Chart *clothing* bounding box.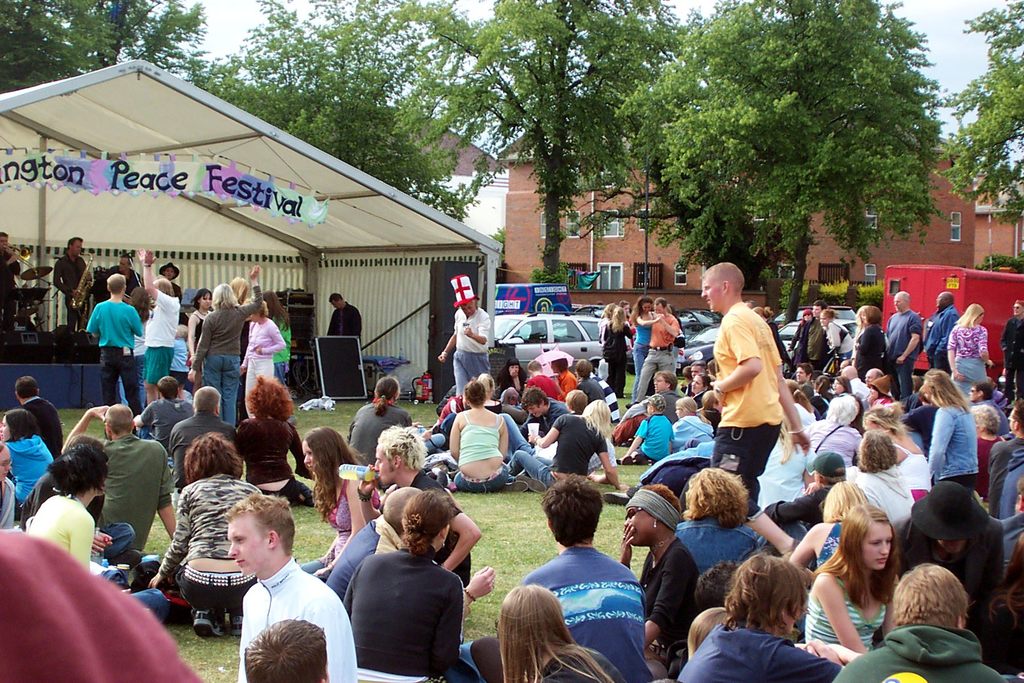
Charted: left=851, top=461, right=916, bottom=541.
